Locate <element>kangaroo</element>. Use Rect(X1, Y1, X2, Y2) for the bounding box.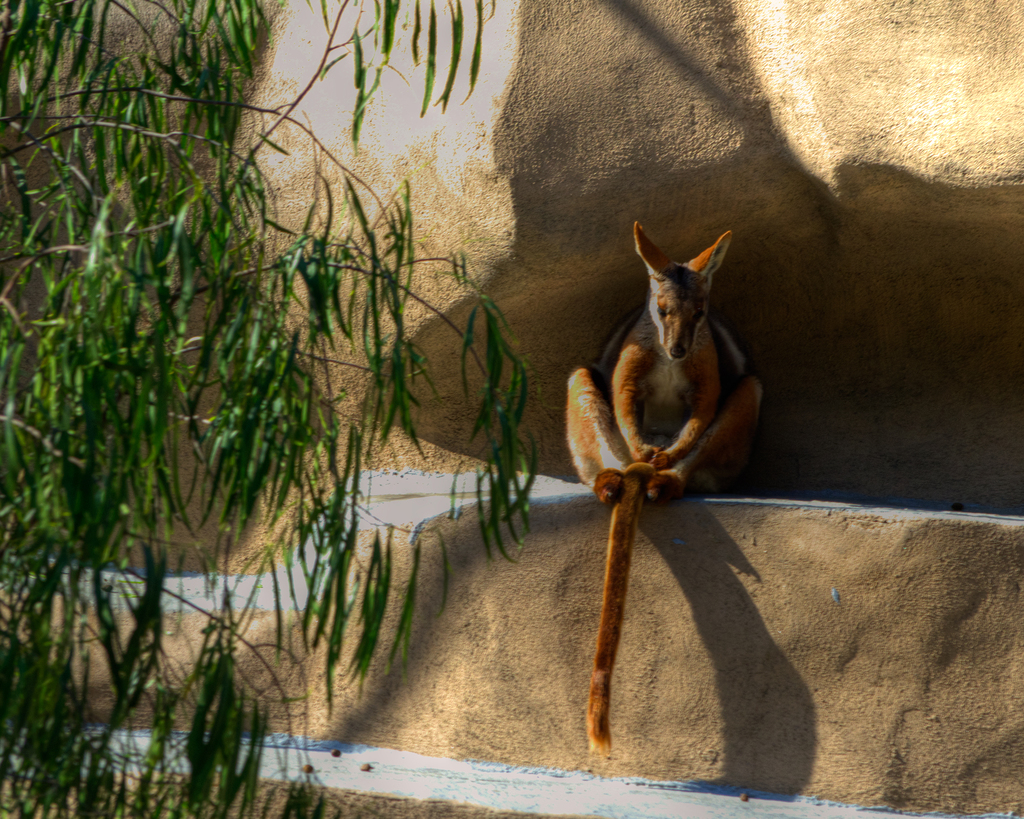
Rect(566, 222, 764, 763).
